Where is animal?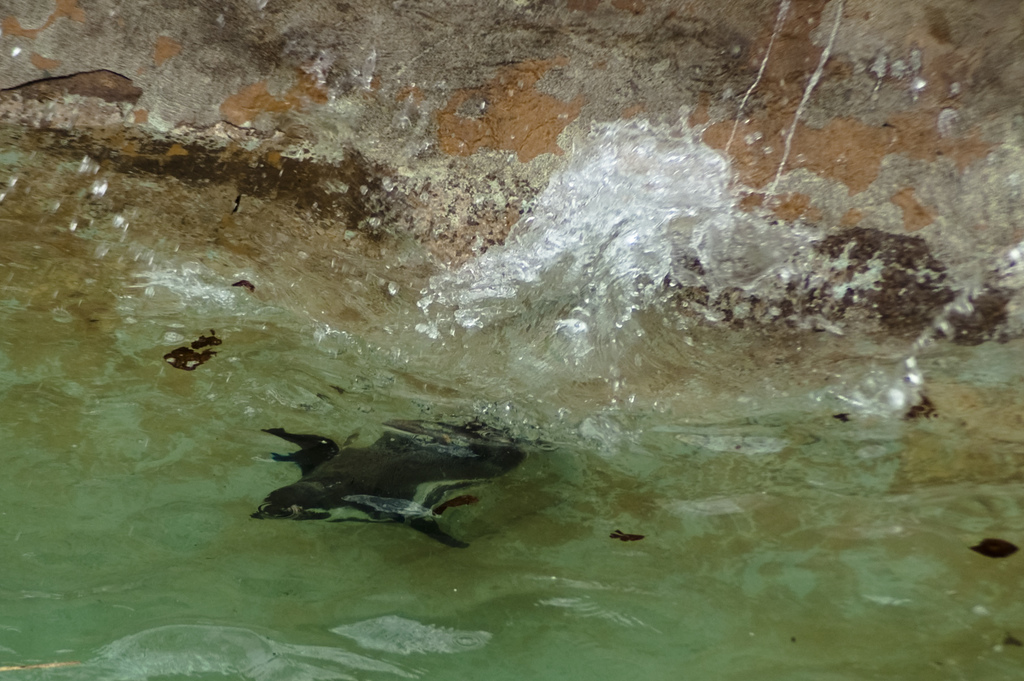
x1=246, y1=408, x2=539, y2=548.
